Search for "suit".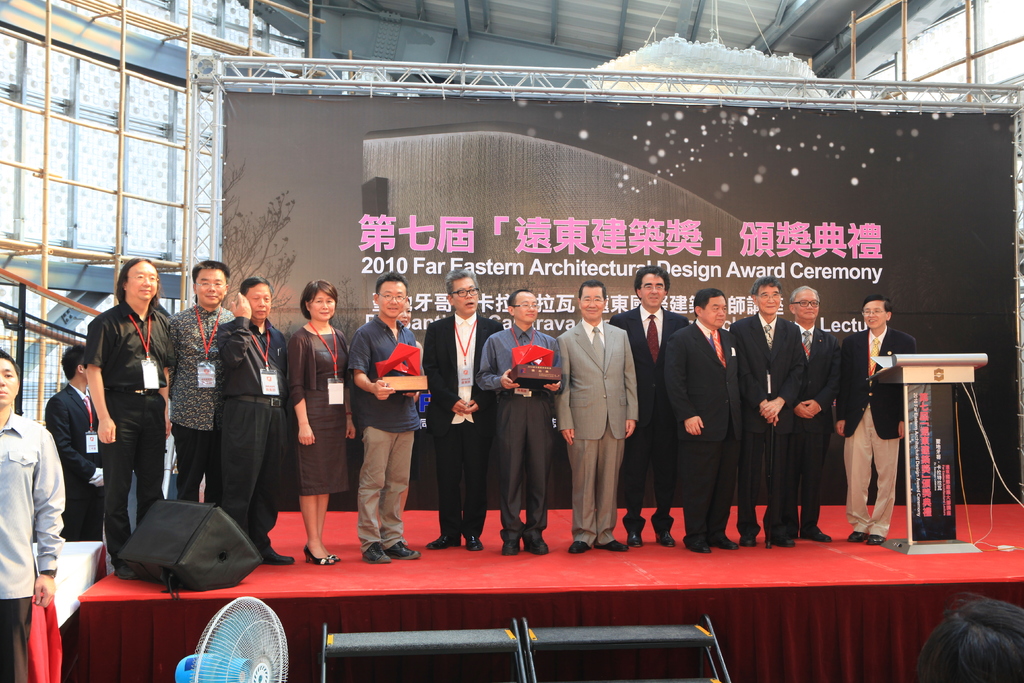
Found at [786,320,844,527].
